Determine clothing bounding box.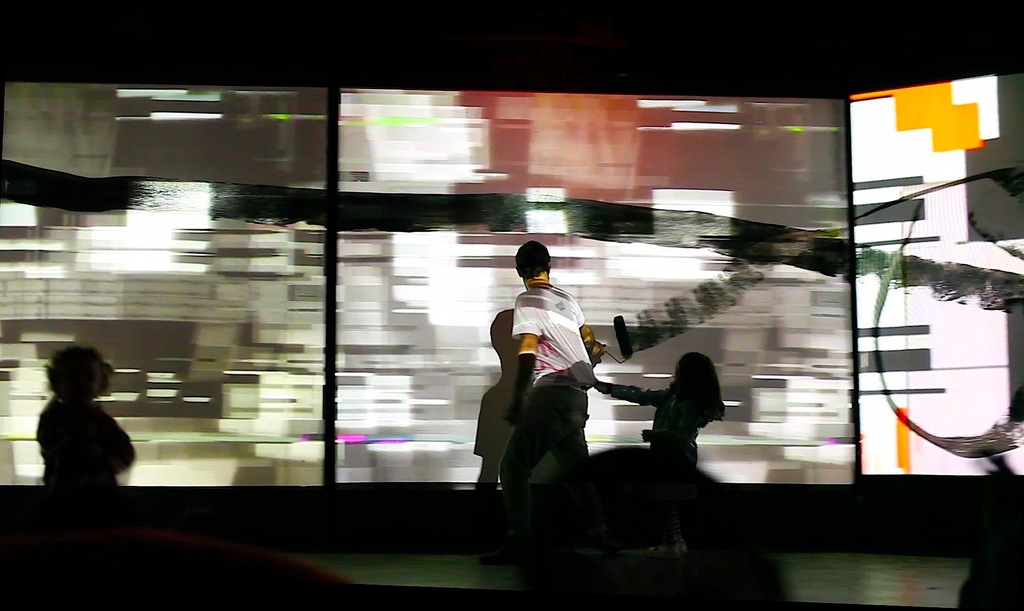
Determined: detection(600, 389, 706, 481).
